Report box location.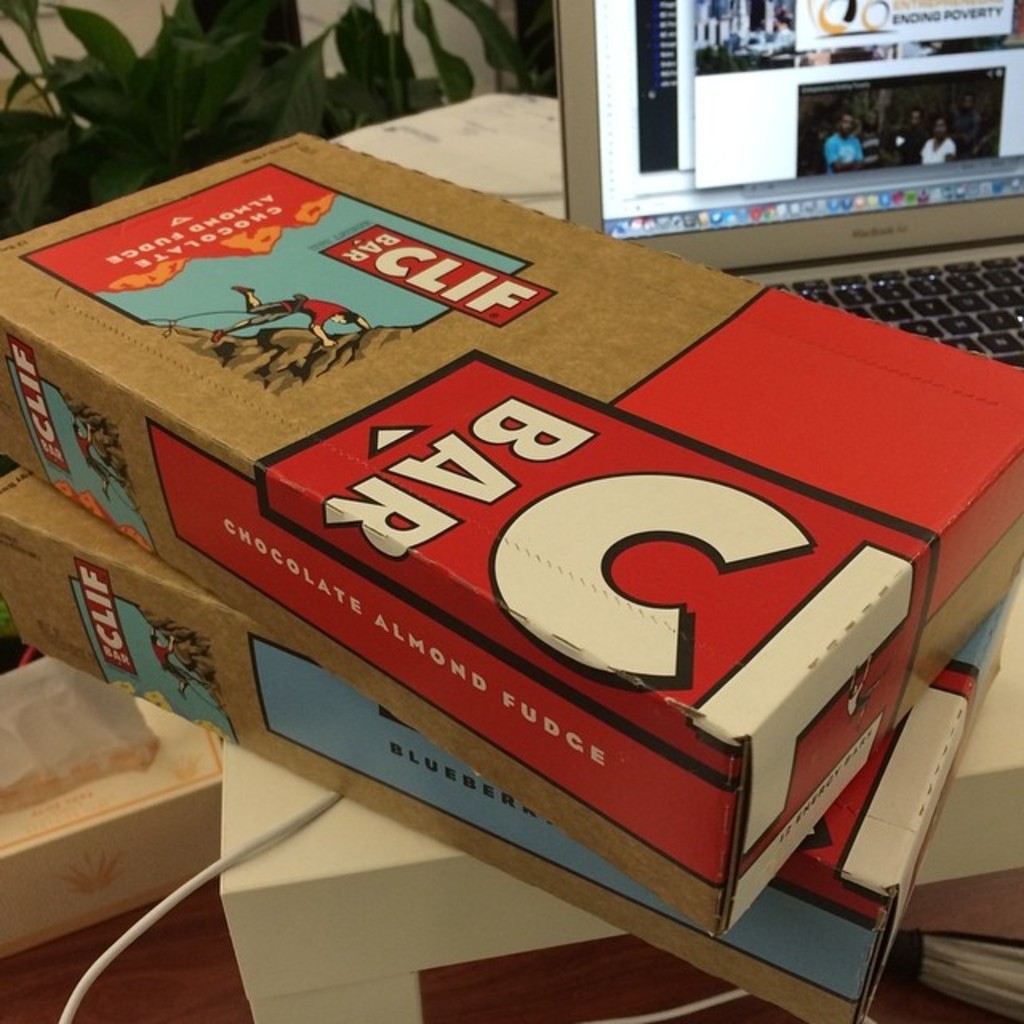
Report: 0 659 232 957.
